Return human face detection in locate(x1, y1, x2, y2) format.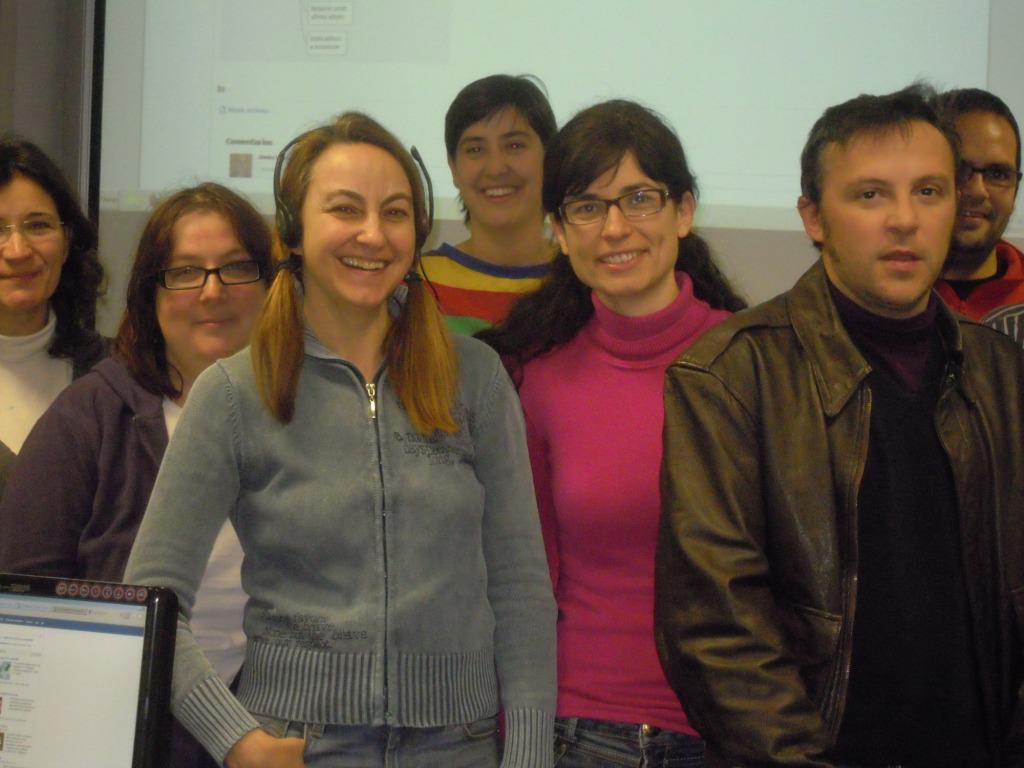
locate(818, 120, 957, 305).
